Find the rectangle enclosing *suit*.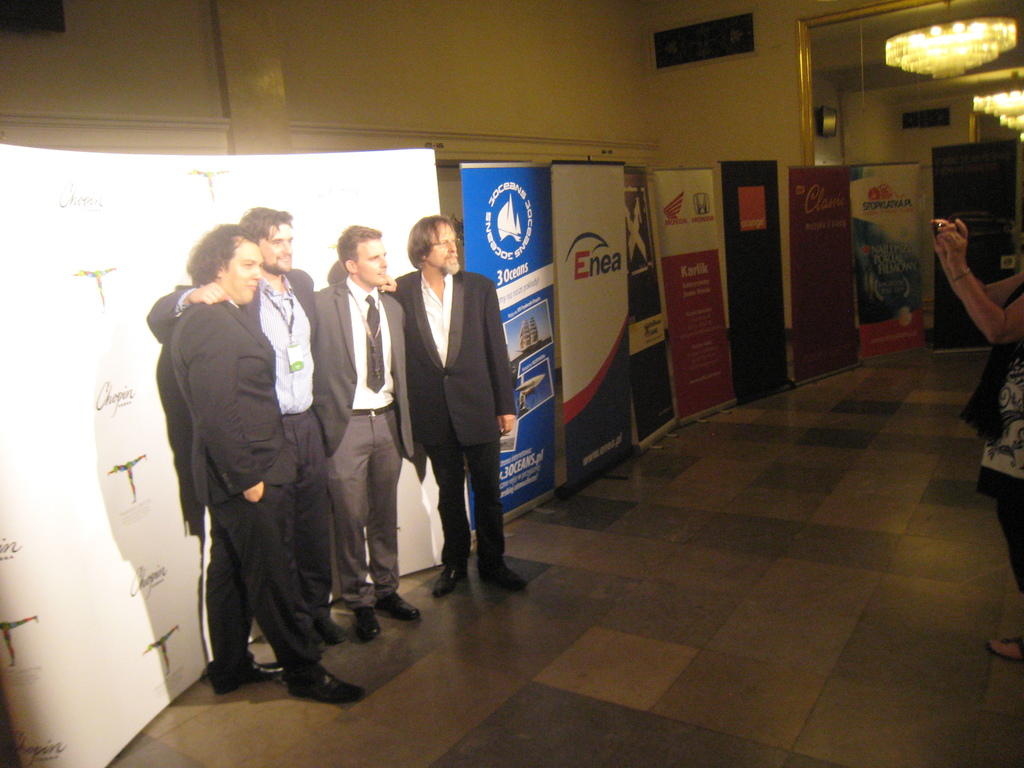
rect(146, 268, 319, 622).
